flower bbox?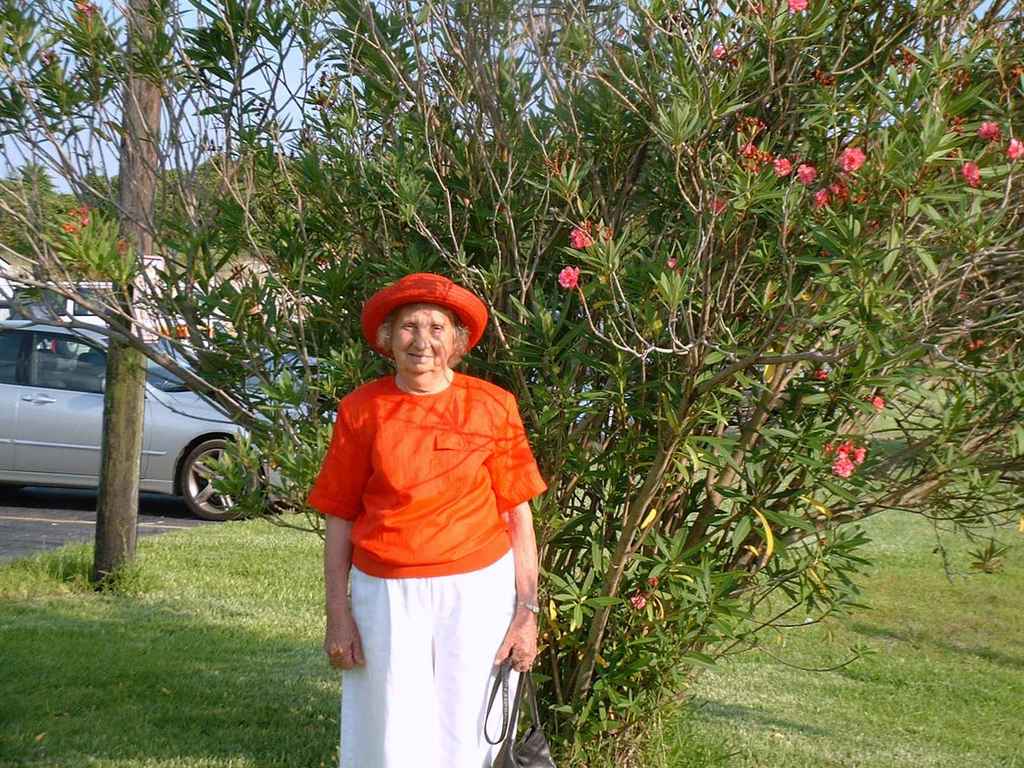
l=828, t=443, r=874, b=474
